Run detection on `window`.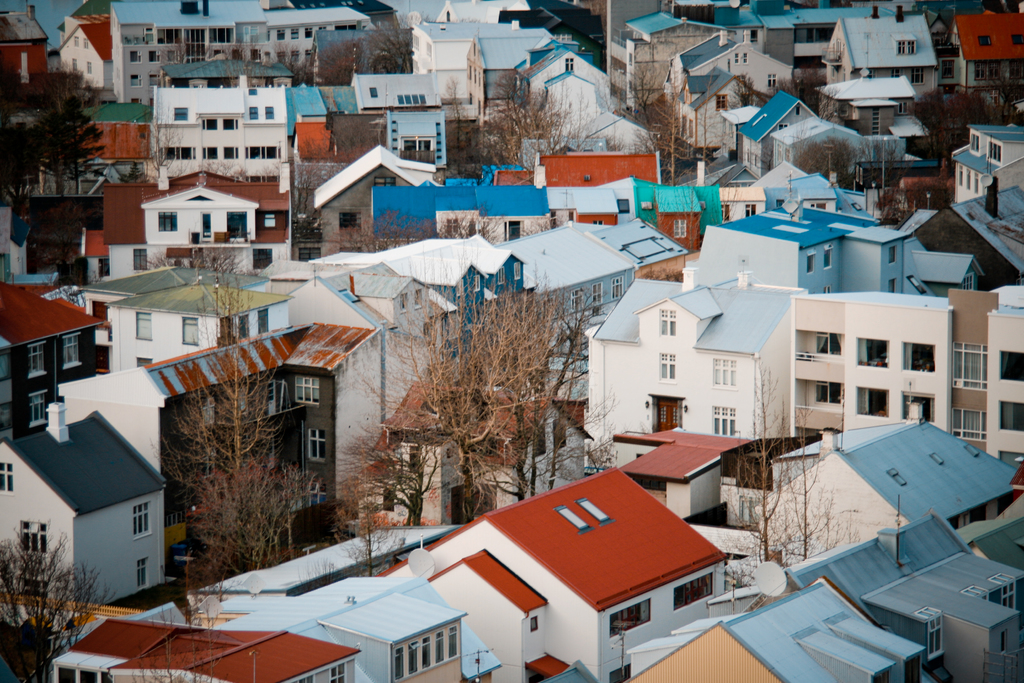
Result: BBox(232, 320, 249, 341).
